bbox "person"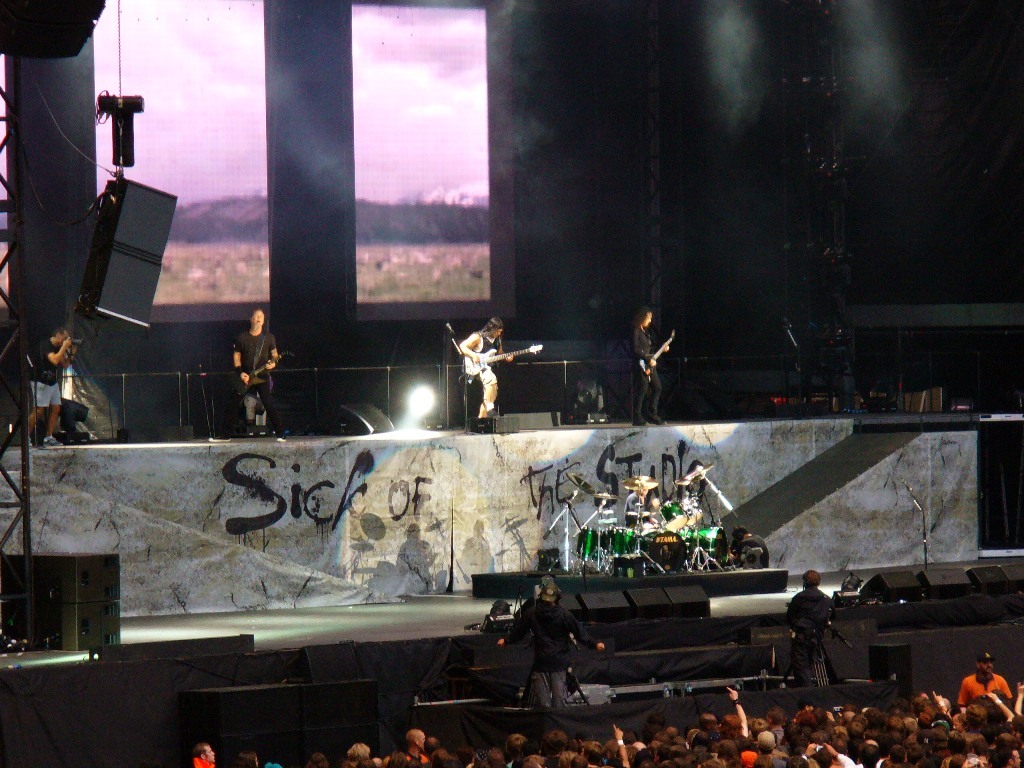
{"left": 231, "top": 310, "right": 276, "bottom": 430}
